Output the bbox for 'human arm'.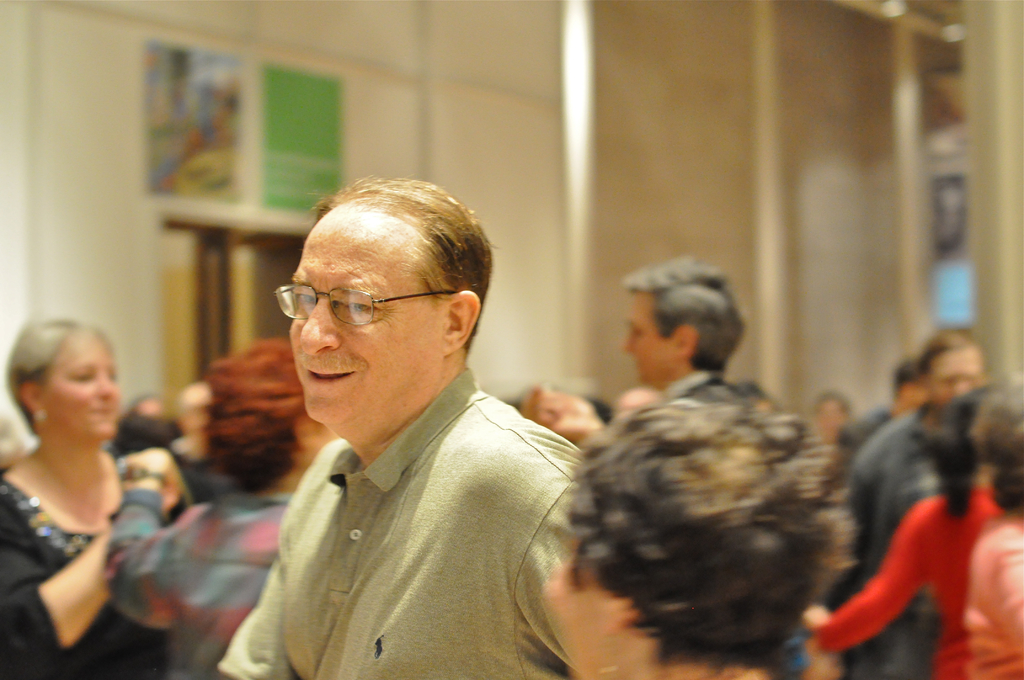
[803,514,928,650].
